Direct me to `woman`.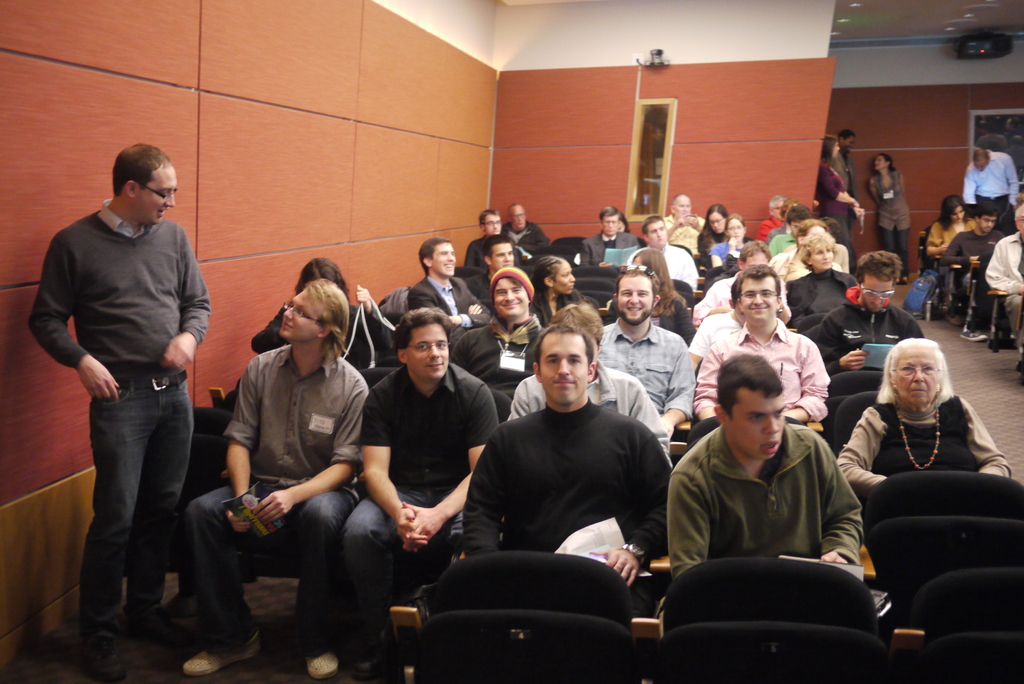
Direction: [x1=531, y1=247, x2=605, y2=323].
